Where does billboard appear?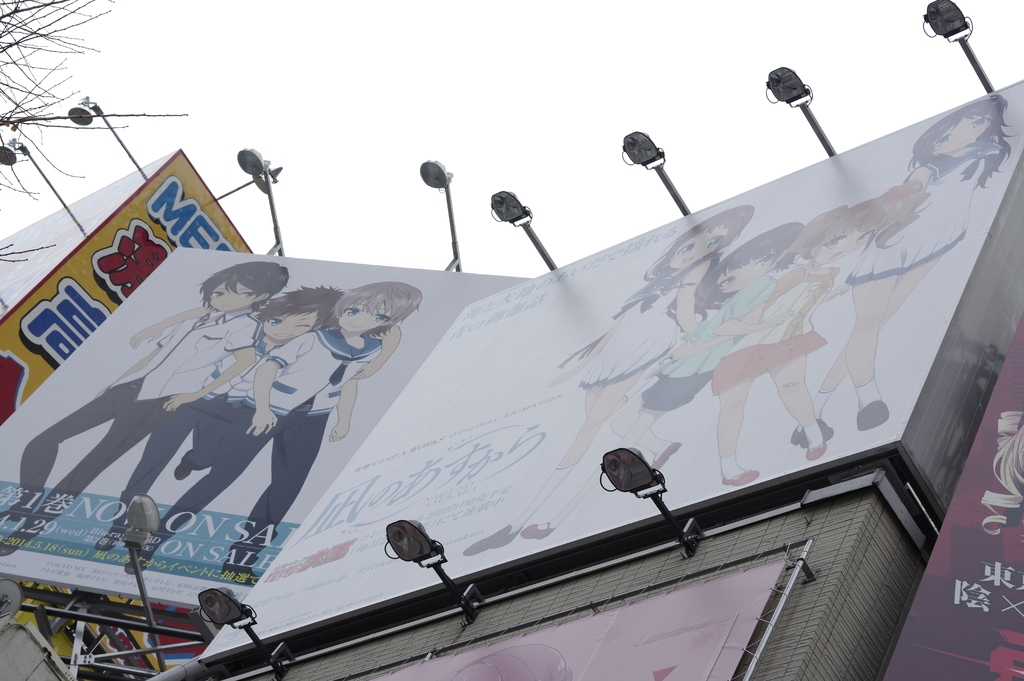
Appears at x1=0, y1=236, x2=531, y2=615.
